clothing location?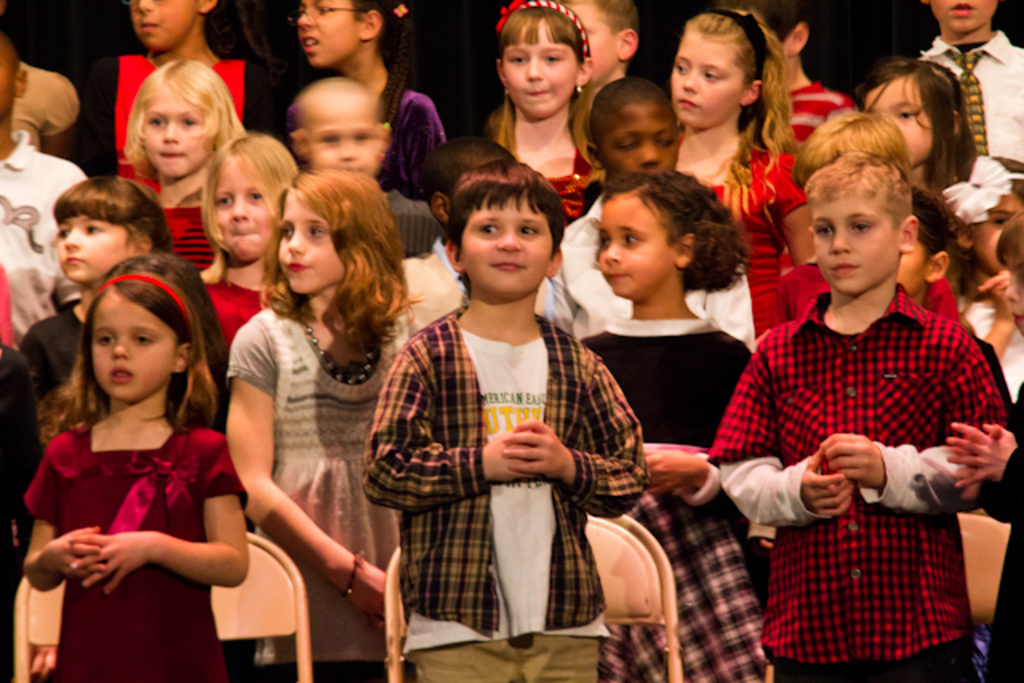
{"left": 723, "top": 234, "right": 1002, "bottom": 653}
